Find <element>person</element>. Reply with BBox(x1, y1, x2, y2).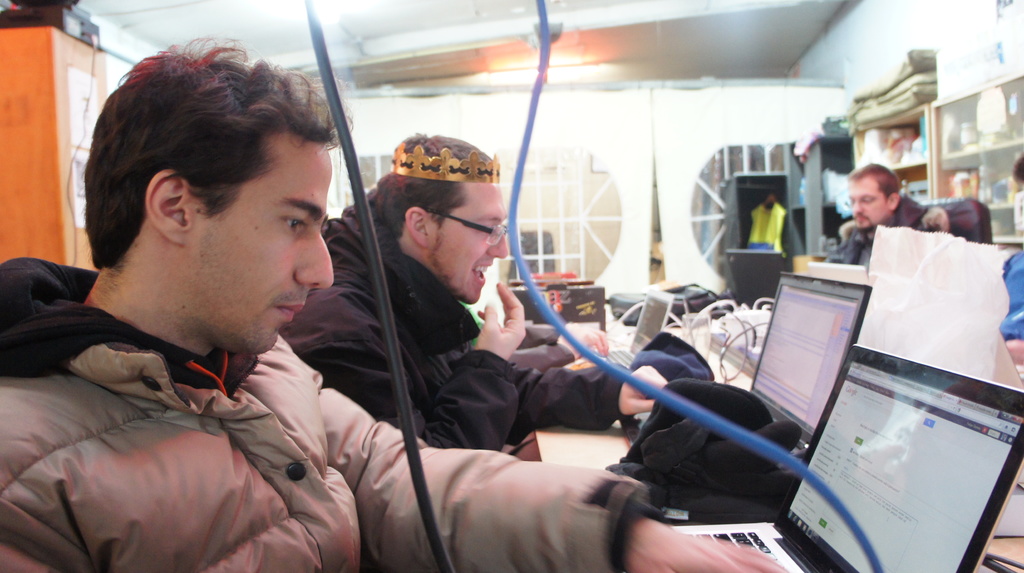
BBox(750, 182, 778, 250).
